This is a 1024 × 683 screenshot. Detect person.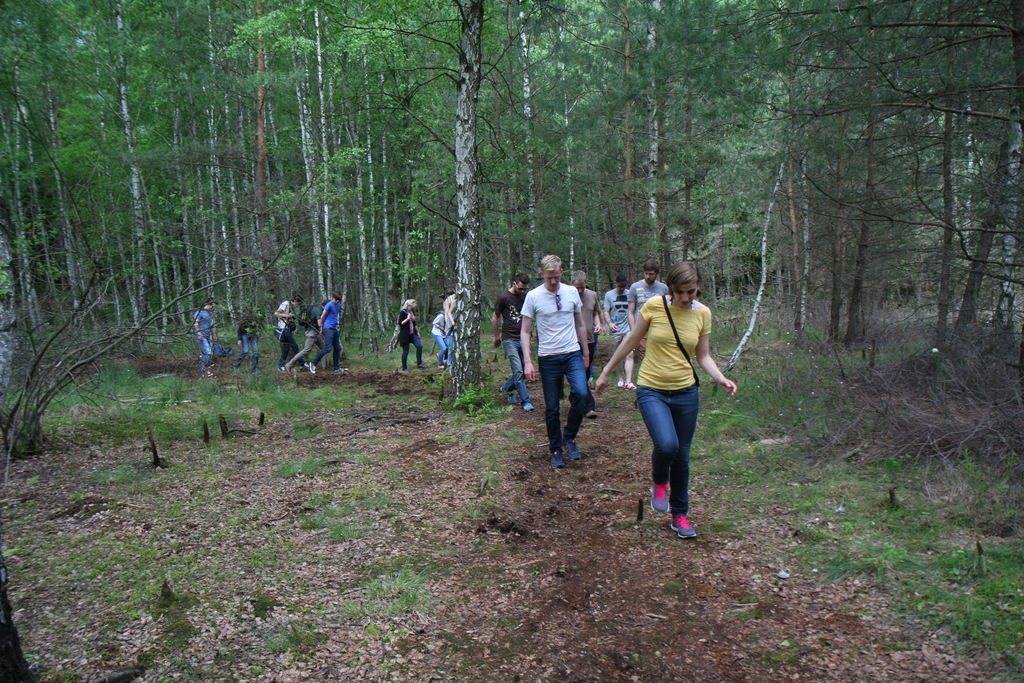
305,288,343,374.
